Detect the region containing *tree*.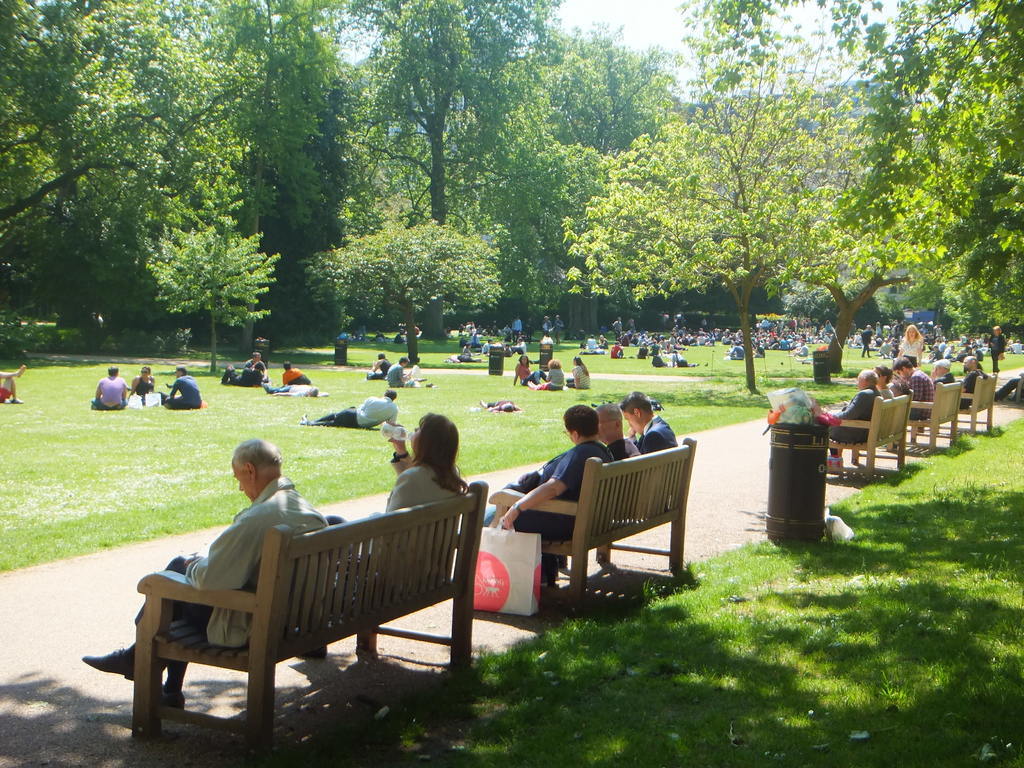
{"left": 336, "top": 0, "right": 546, "bottom": 342}.
